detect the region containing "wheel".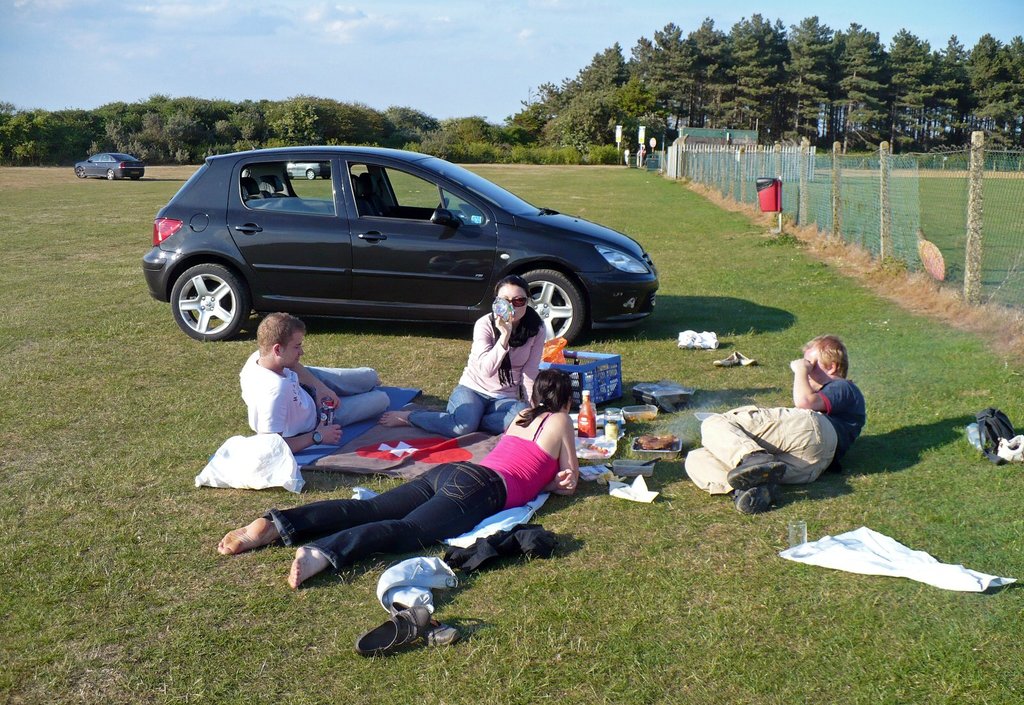
168:260:248:340.
